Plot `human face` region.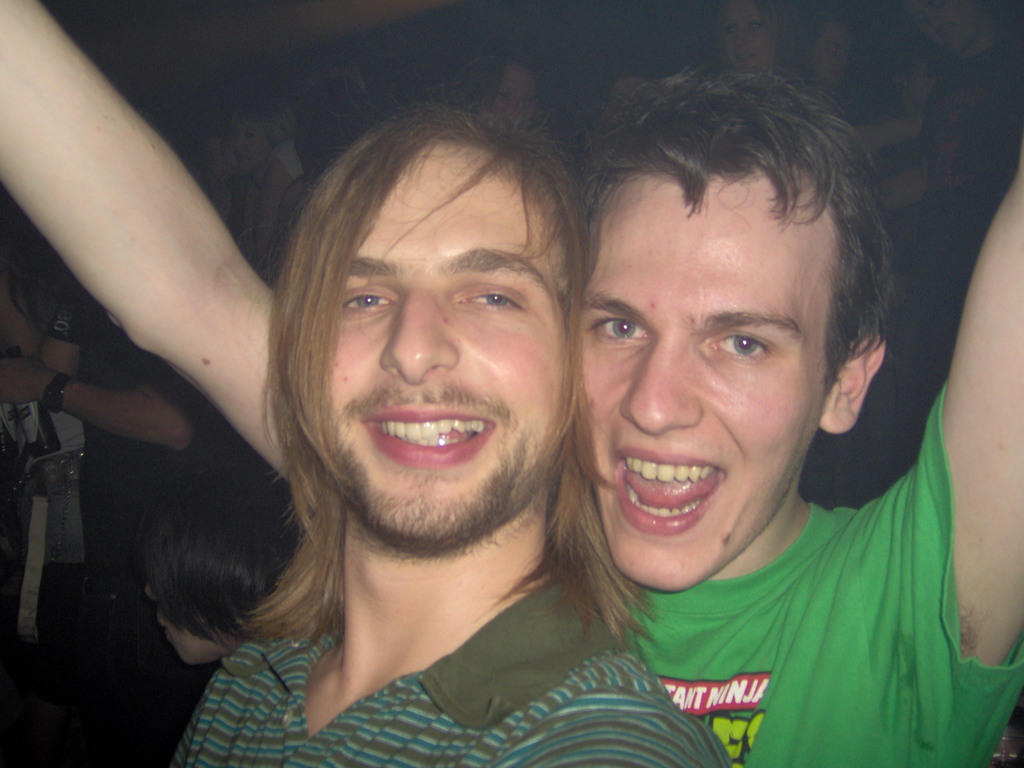
Plotted at x1=331 y1=145 x2=574 y2=543.
